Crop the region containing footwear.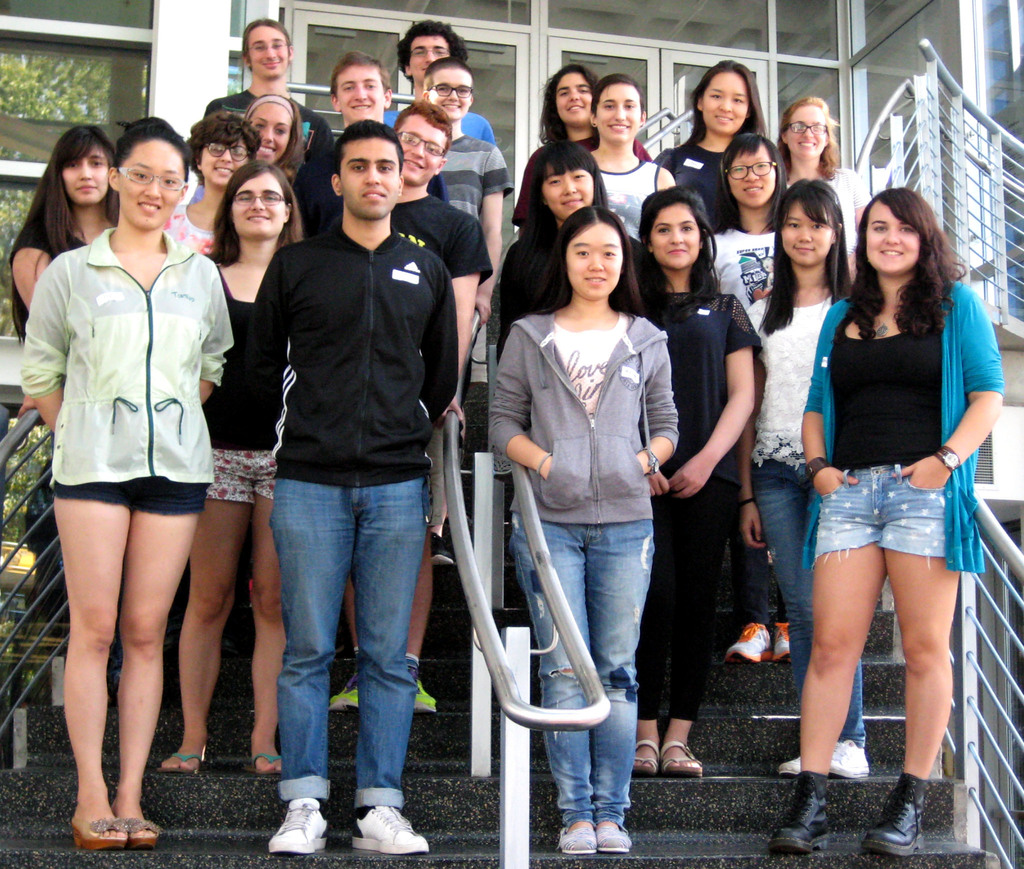
Crop region: rect(330, 681, 358, 710).
